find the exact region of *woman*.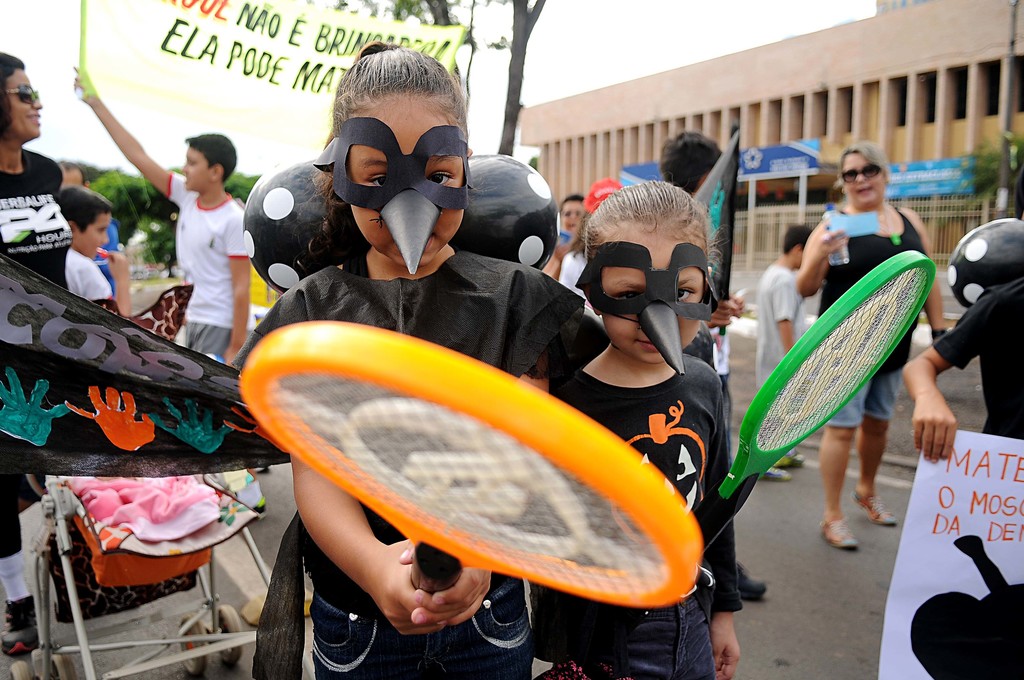
Exact region: (801, 147, 949, 550).
